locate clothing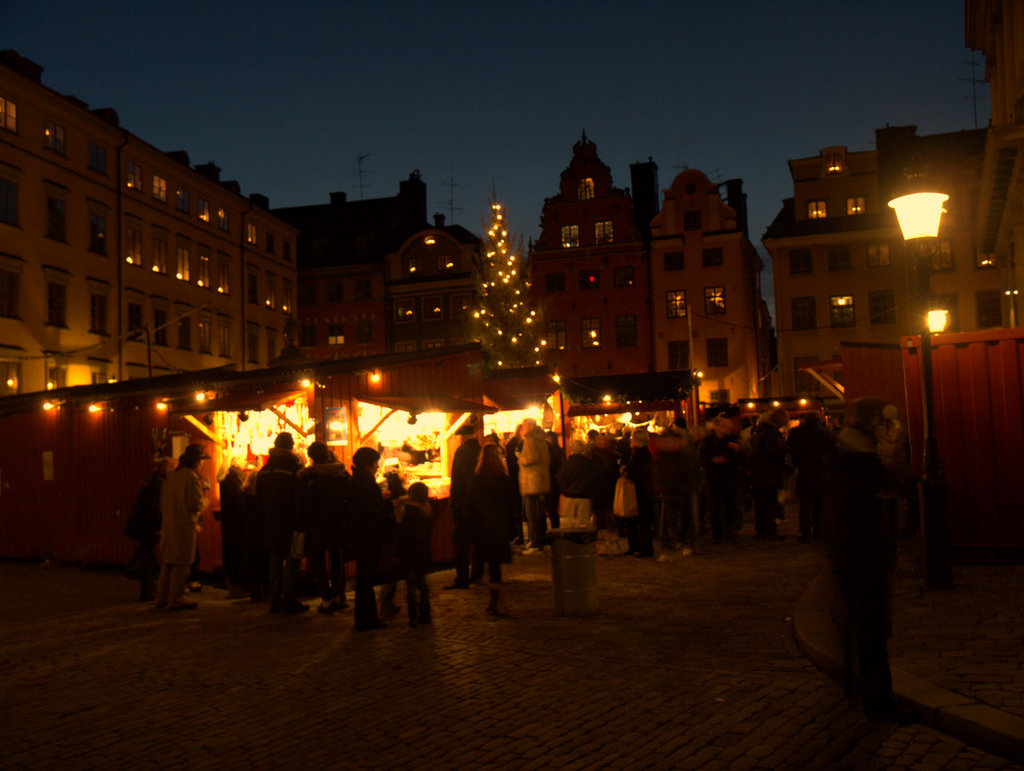
[154, 467, 206, 602]
